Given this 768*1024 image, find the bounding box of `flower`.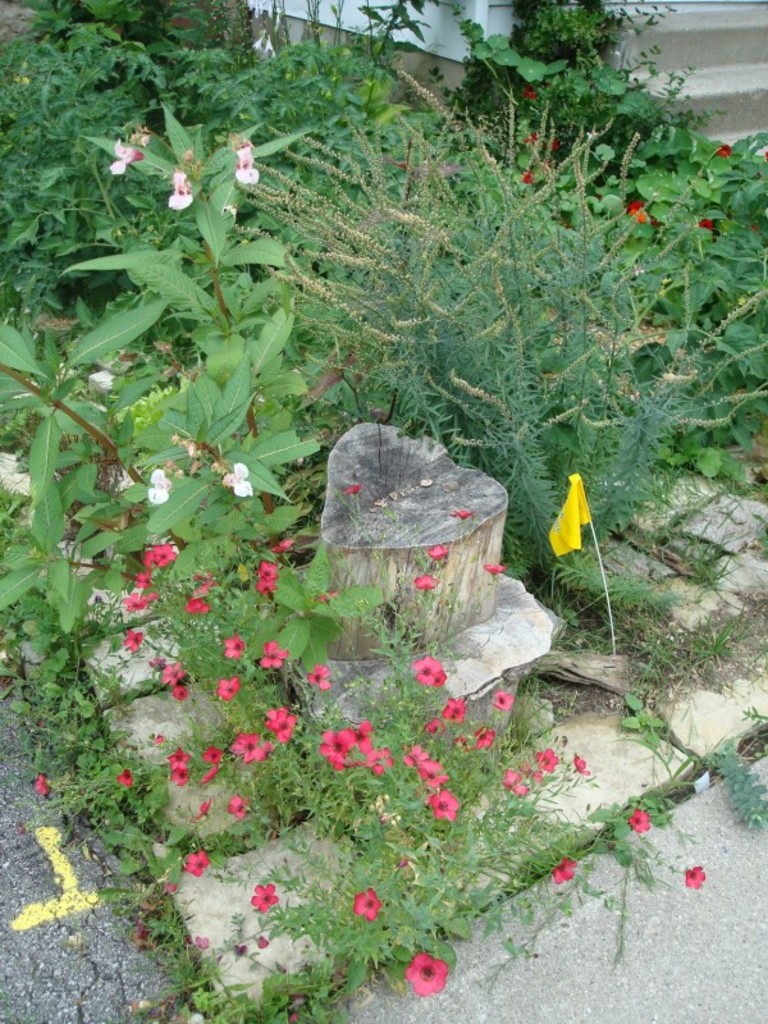
193, 572, 219, 591.
